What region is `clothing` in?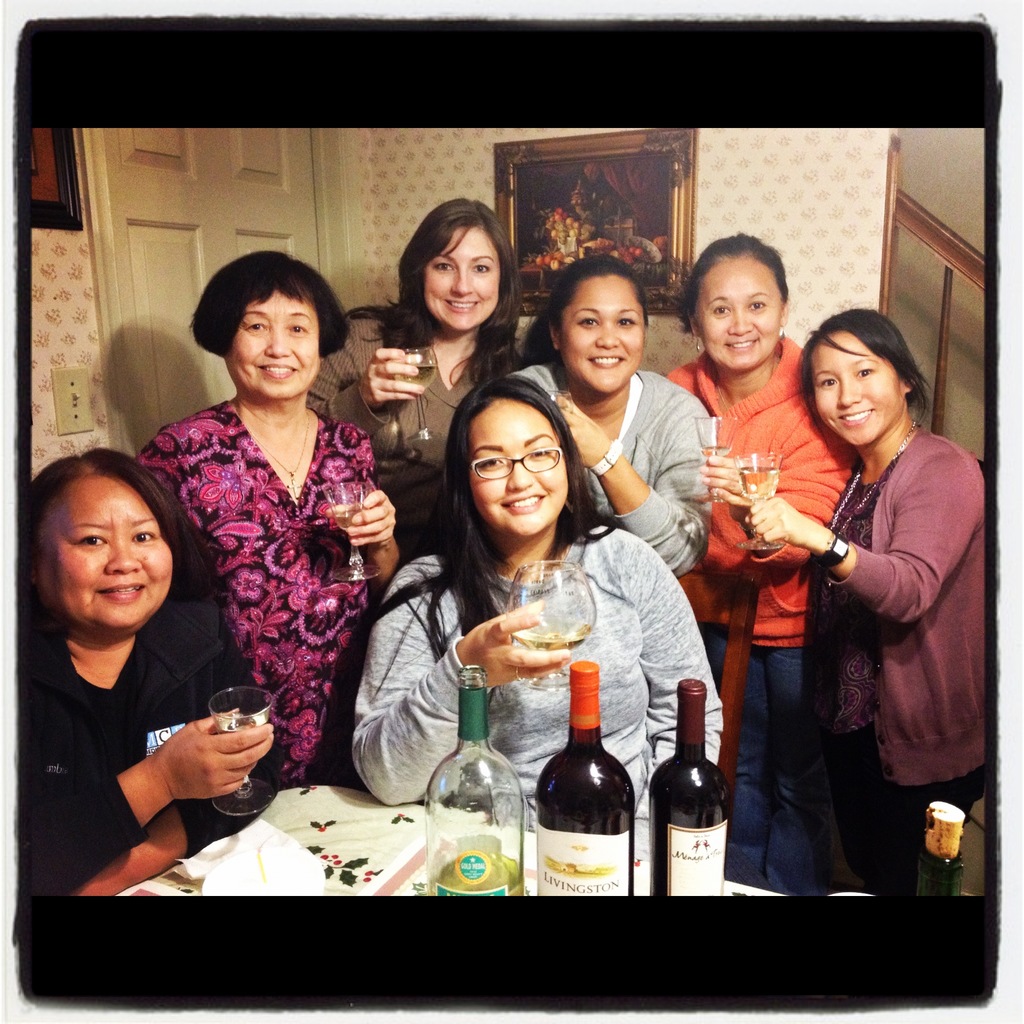
locate(795, 383, 996, 844).
